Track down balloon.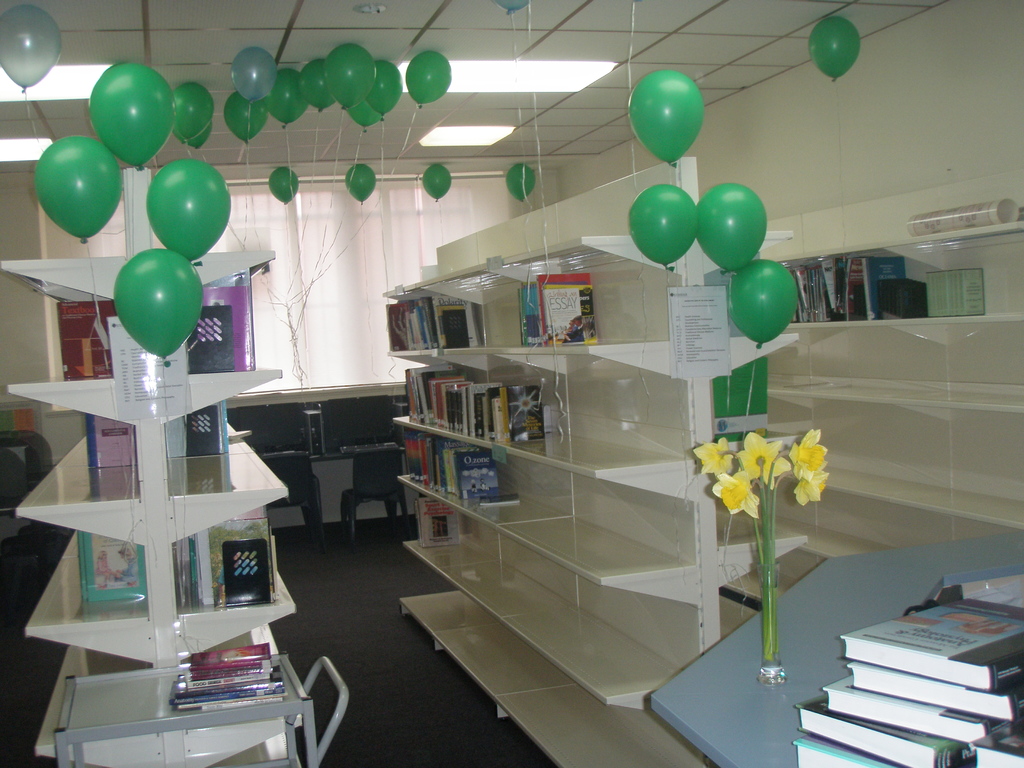
Tracked to <bbox>267, 164, 301, 207</bbox>.
